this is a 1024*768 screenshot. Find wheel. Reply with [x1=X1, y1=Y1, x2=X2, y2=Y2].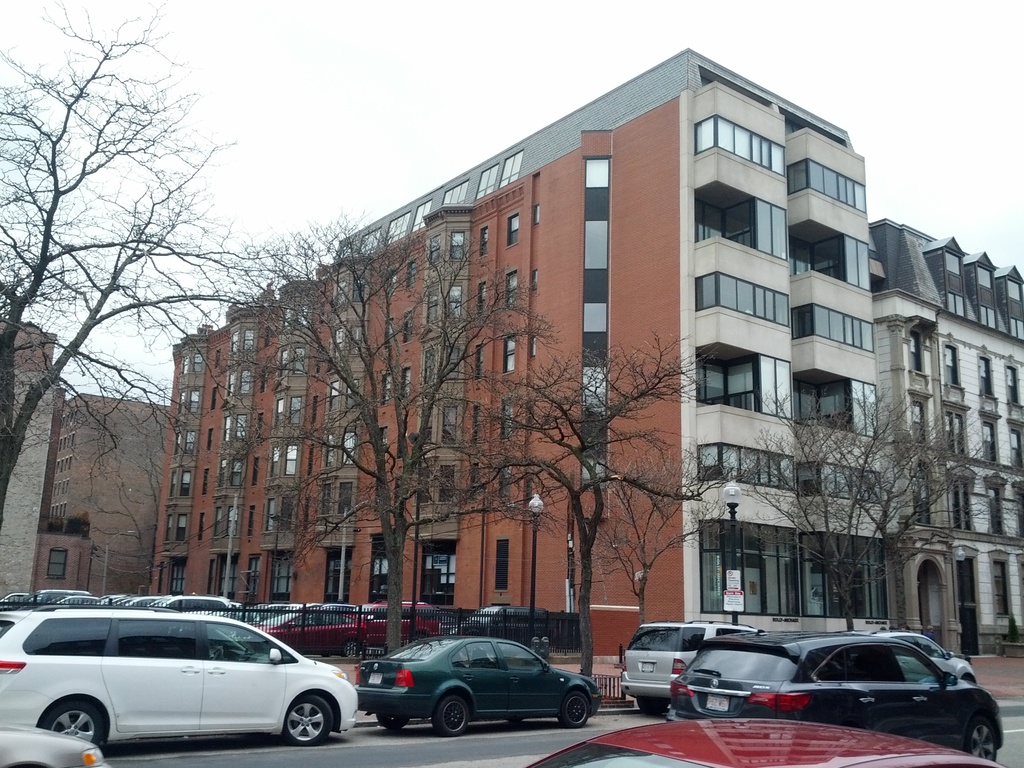
[x1=346, y1=638, x2=366, y2=659].
